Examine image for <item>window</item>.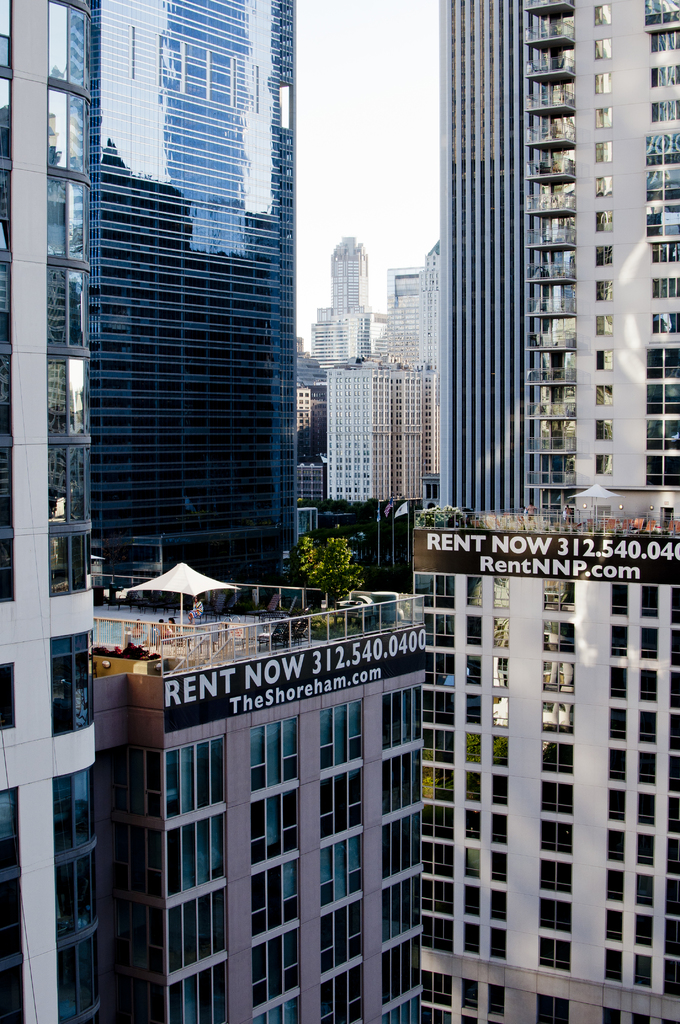
Examination result: <region>543, 582, 574, 608</region>.
